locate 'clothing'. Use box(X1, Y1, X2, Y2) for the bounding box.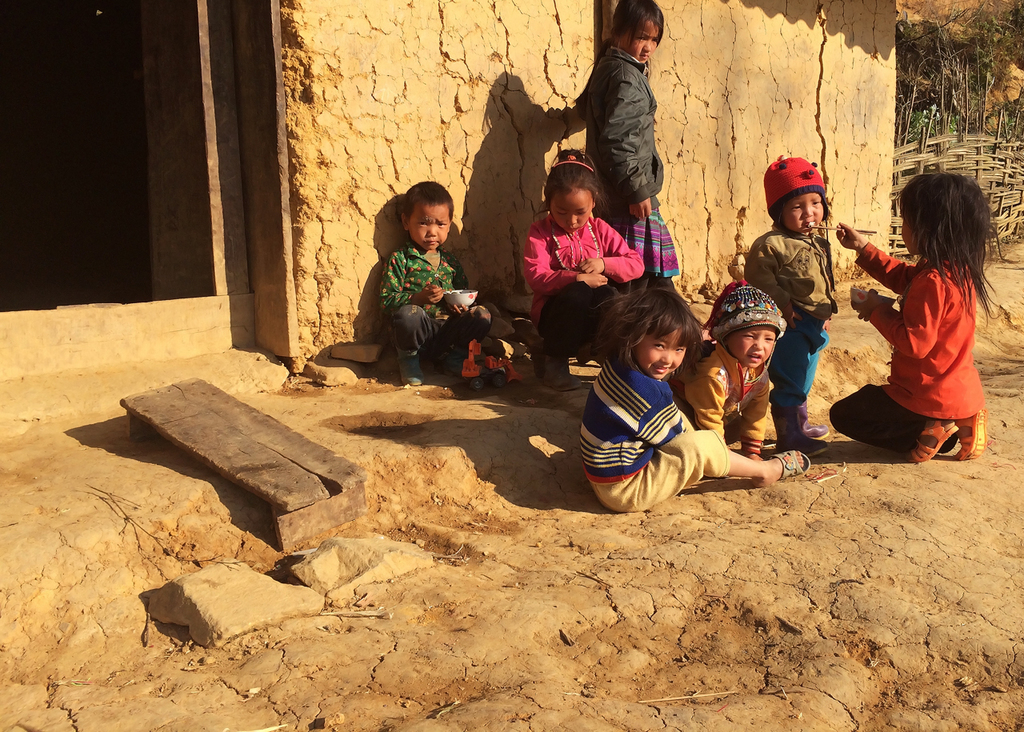
box(690, 326, 778, 461).
